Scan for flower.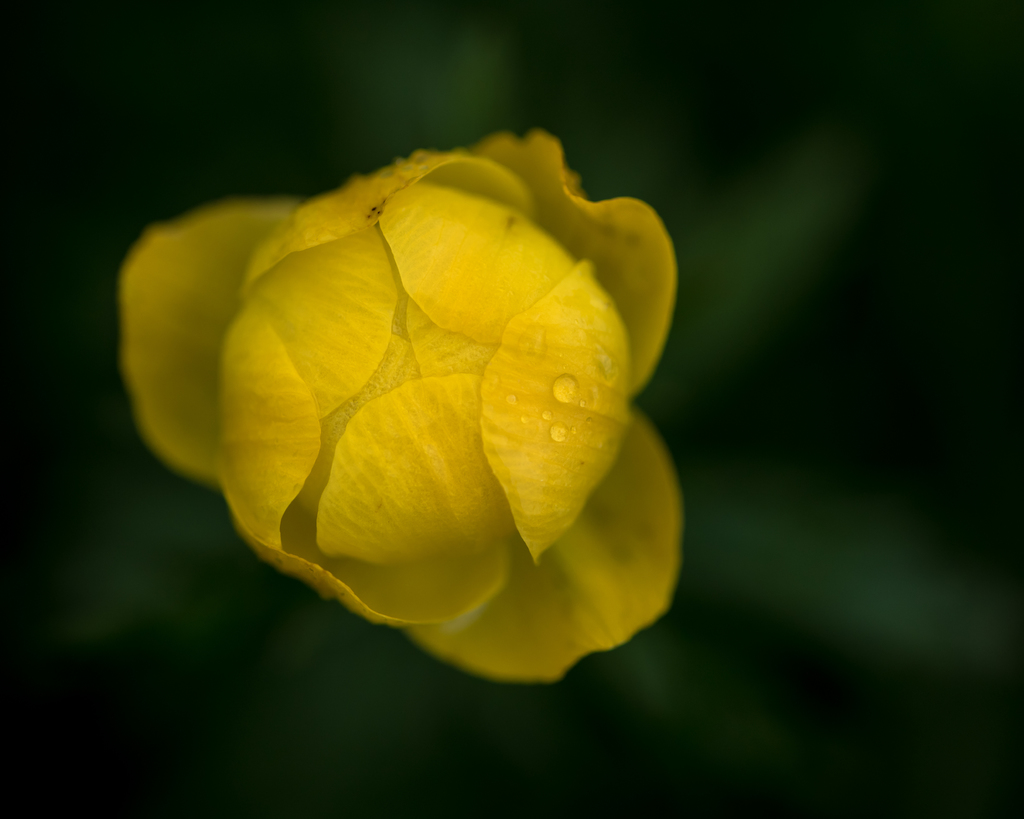
Scan result: crop(140, 122, 666, 685).
